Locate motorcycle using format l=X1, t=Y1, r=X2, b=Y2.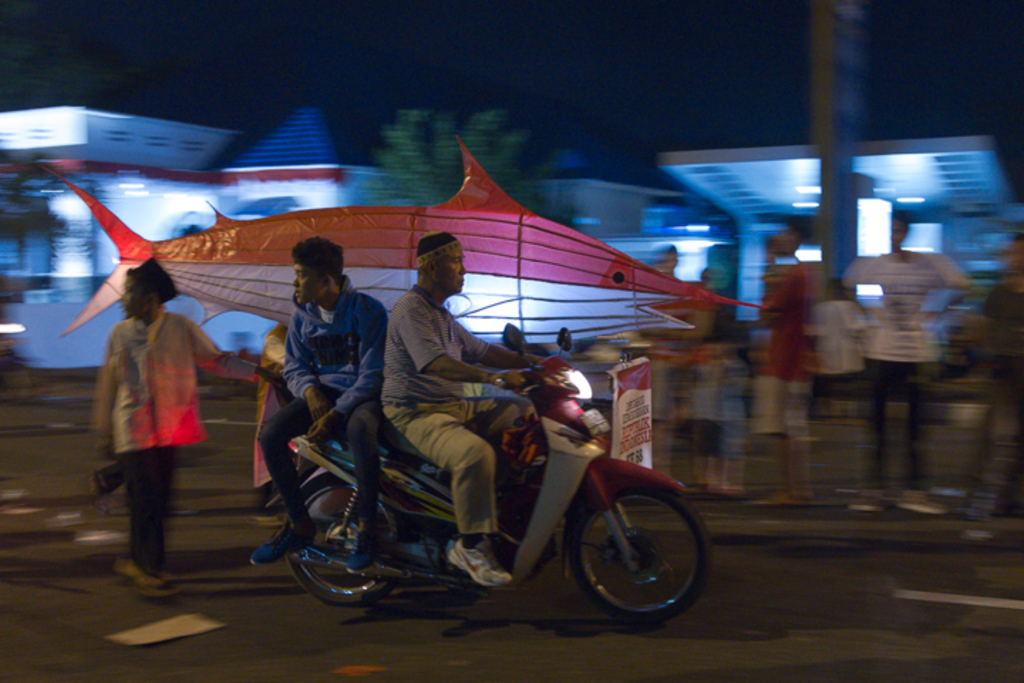
l=236, t=346, r=724, b=629.
